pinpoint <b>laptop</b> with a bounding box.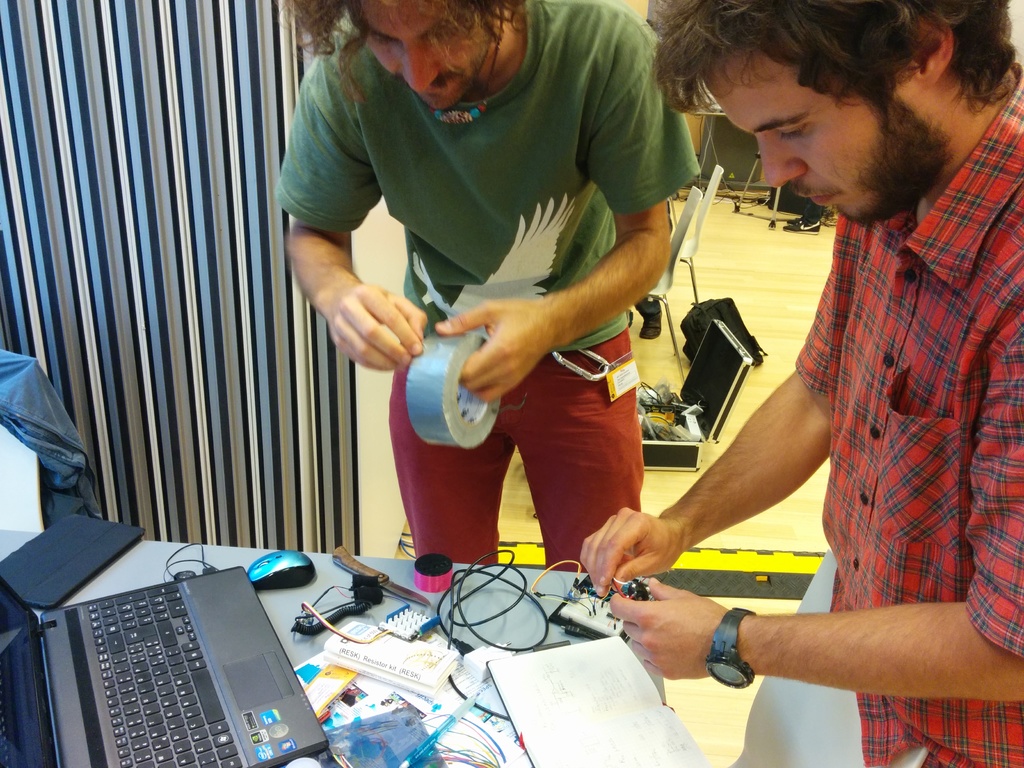
0 563 326 767.
